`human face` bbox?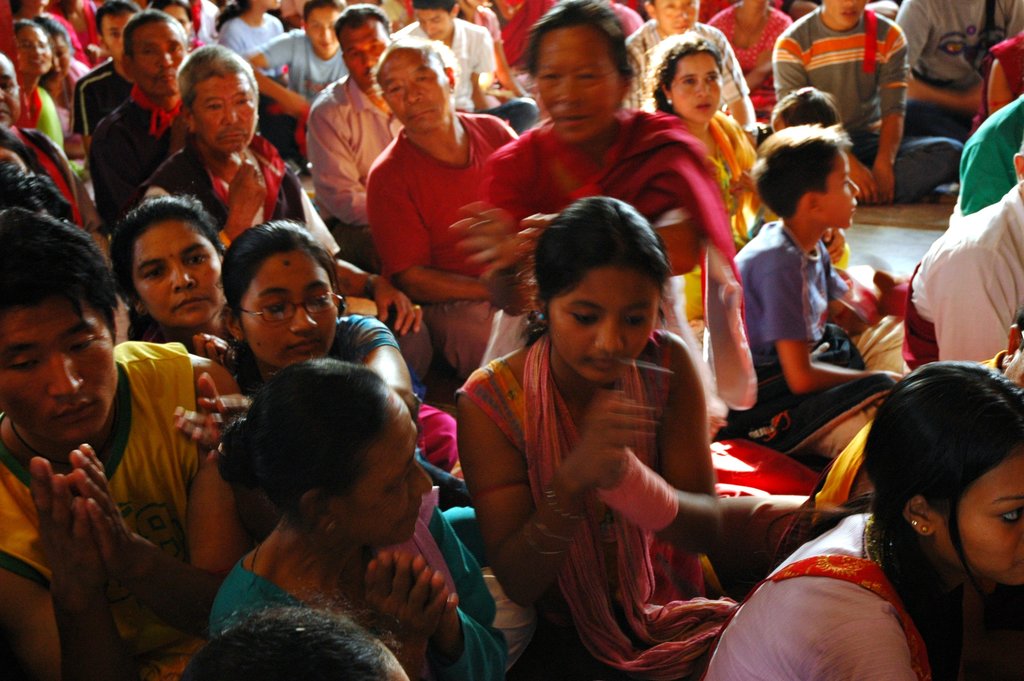
[left=417, top=9, right=452, bottom=43]
